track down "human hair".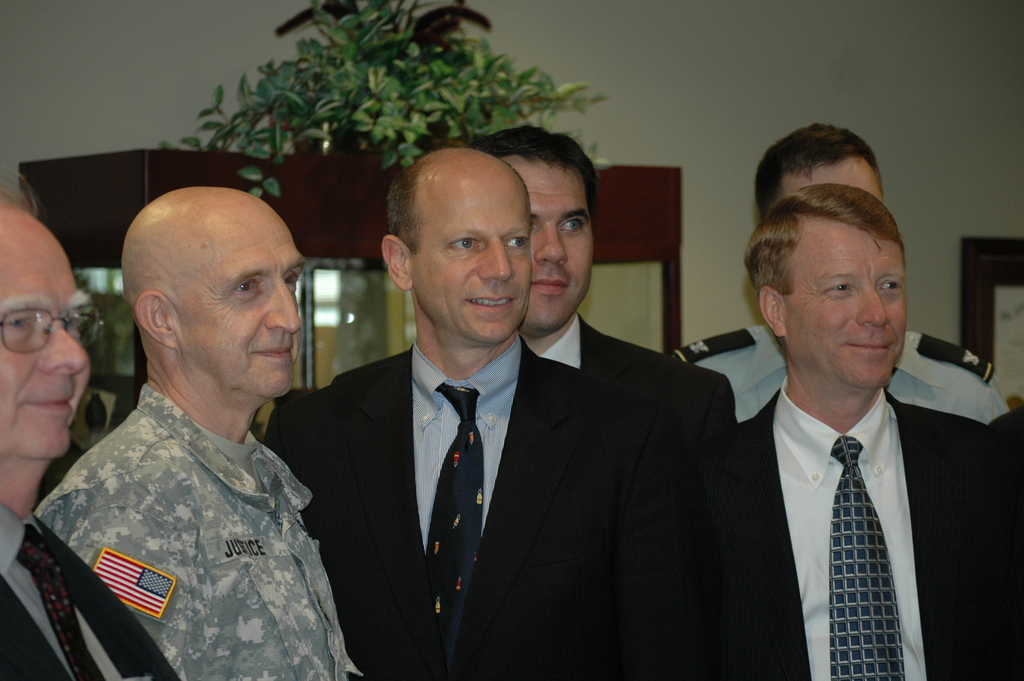
Tracked to (745,185,906,357).
